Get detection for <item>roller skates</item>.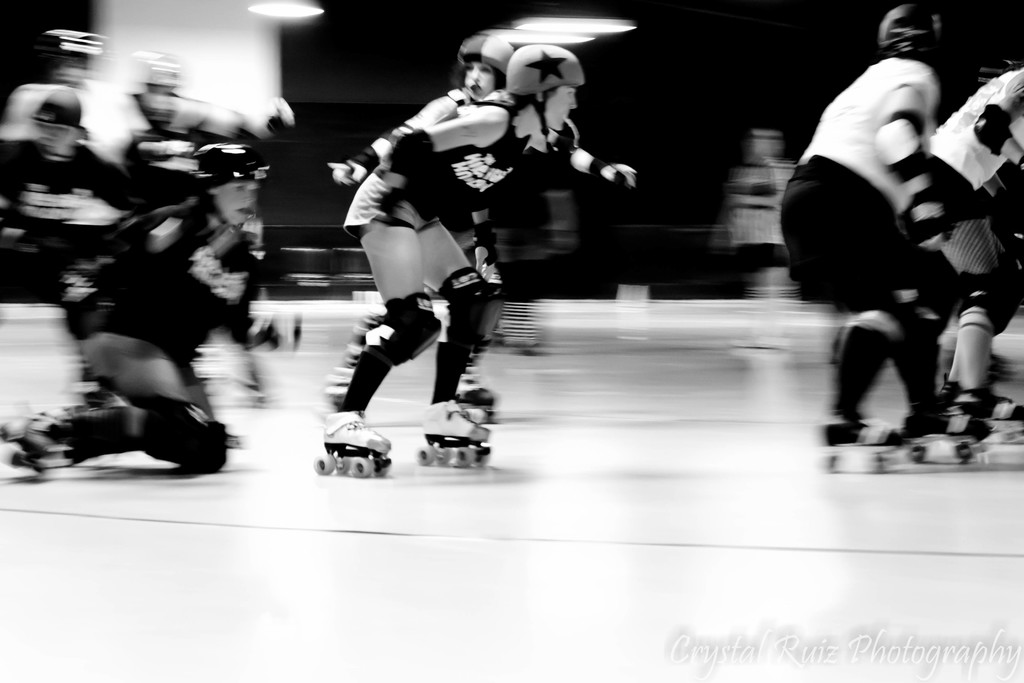
Detection: box(948, 386, 1023, 439).
